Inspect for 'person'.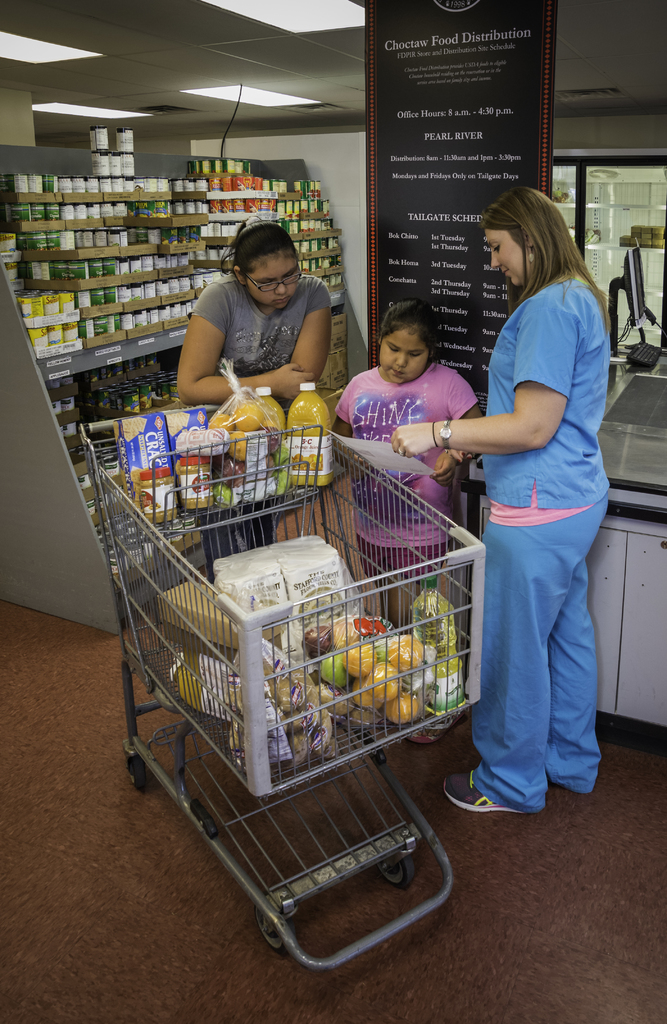
Inspection: box=[449, 162, 617, 858].
